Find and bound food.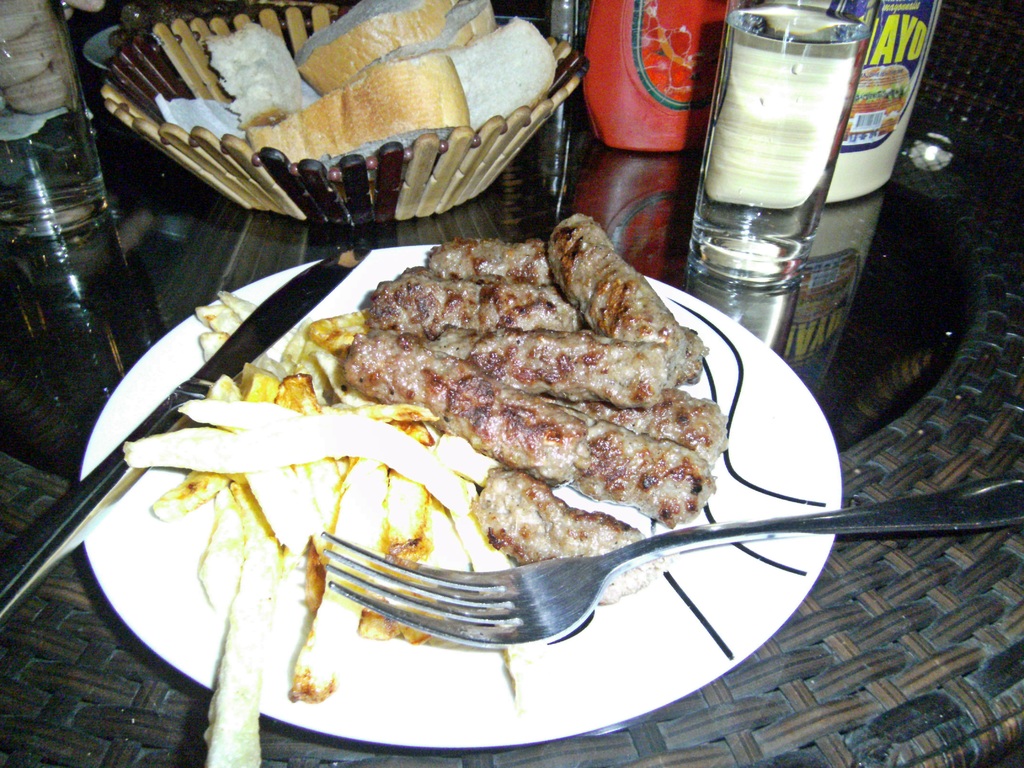
Bound: [x1=202, y1=0, x2=561, y2=168].
